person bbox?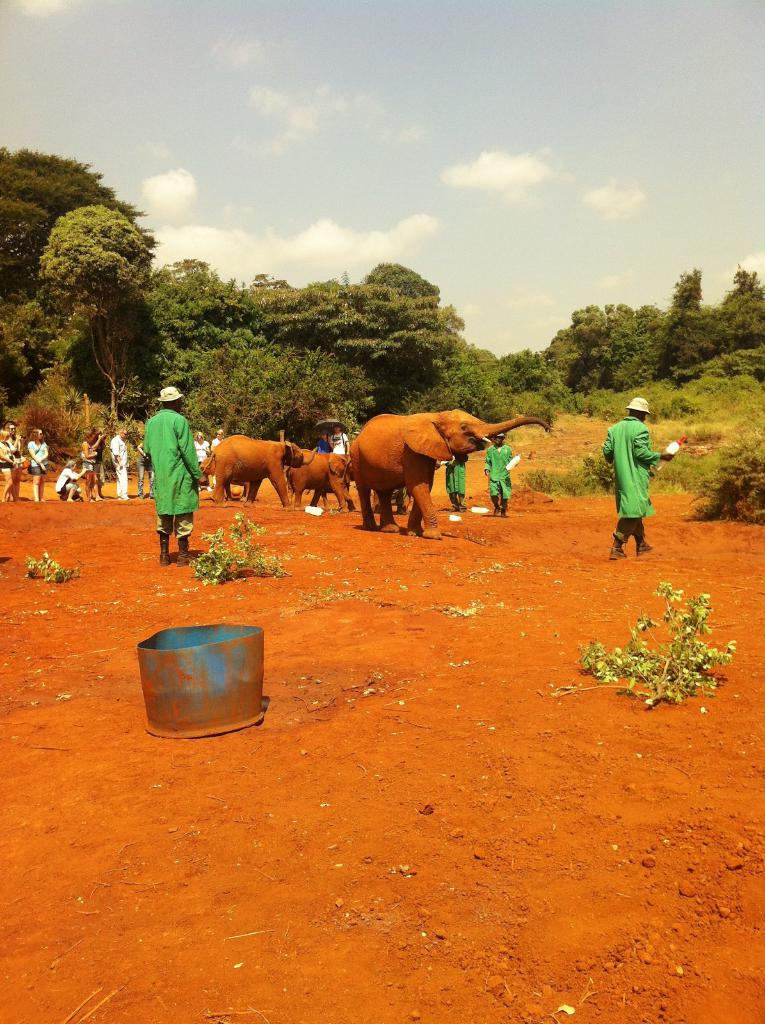
135:378:203:566
